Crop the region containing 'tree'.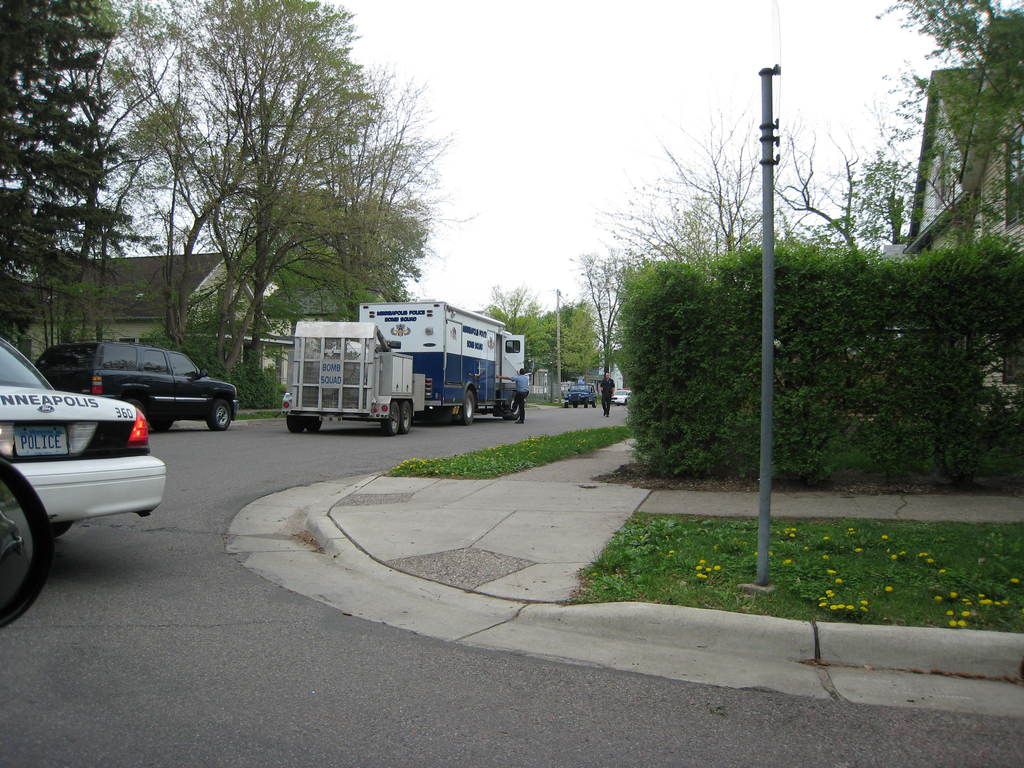
Crop region: l=0, t=0, r=165, b=390.
